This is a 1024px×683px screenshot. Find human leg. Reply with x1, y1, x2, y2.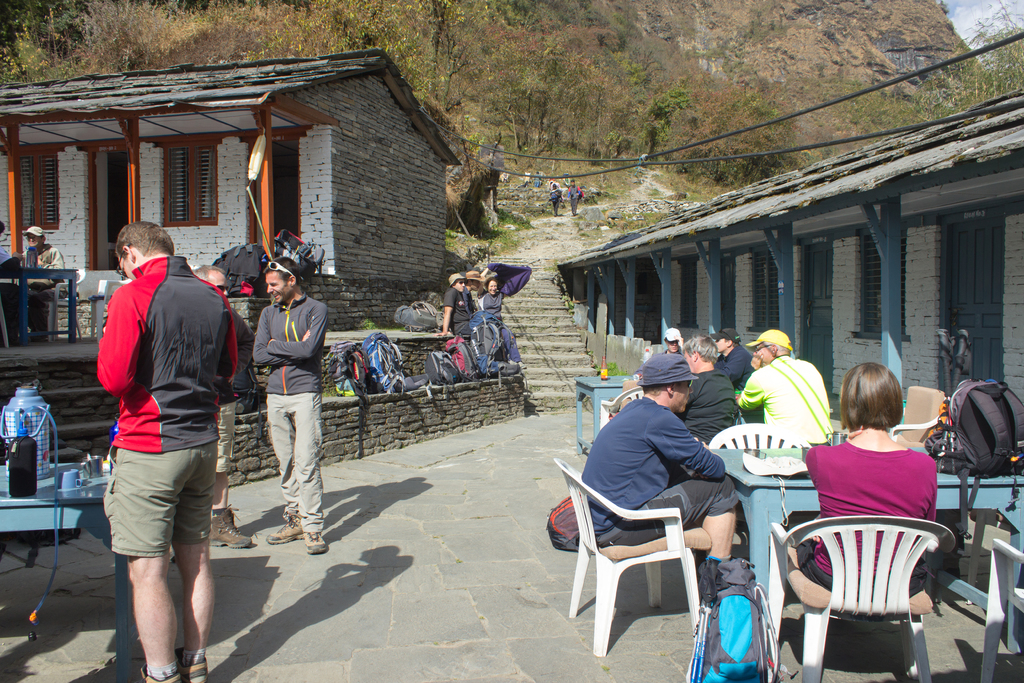
555, 202, 556, 216.
